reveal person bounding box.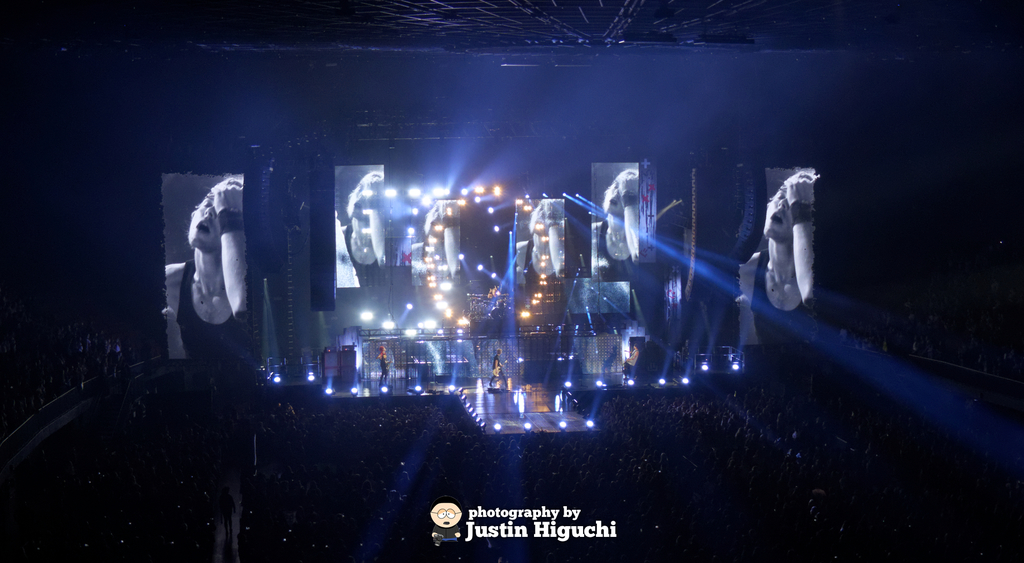
Revealed: (626, 345, 640, 374).
